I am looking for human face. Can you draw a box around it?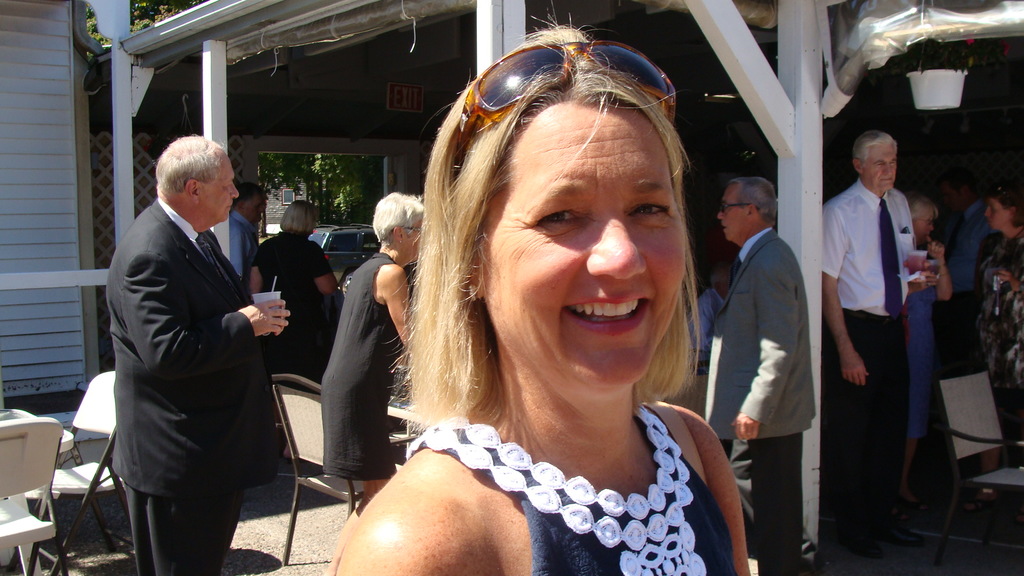
Sure, the bounding box is <region>865, 147, 897, 192</region>.
